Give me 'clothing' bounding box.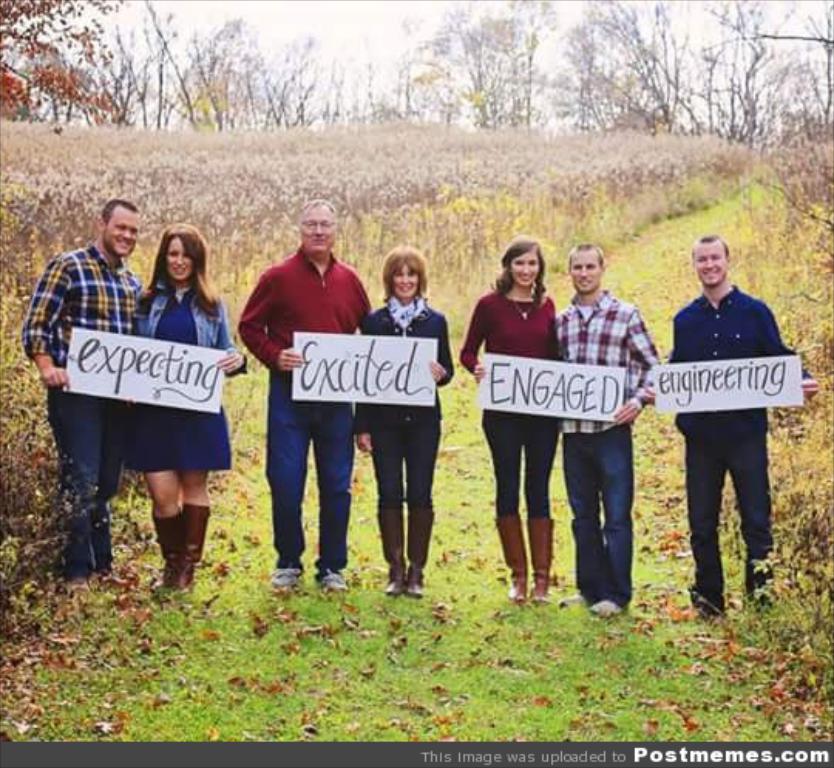
bbox=[457, 287, 558, 516].
